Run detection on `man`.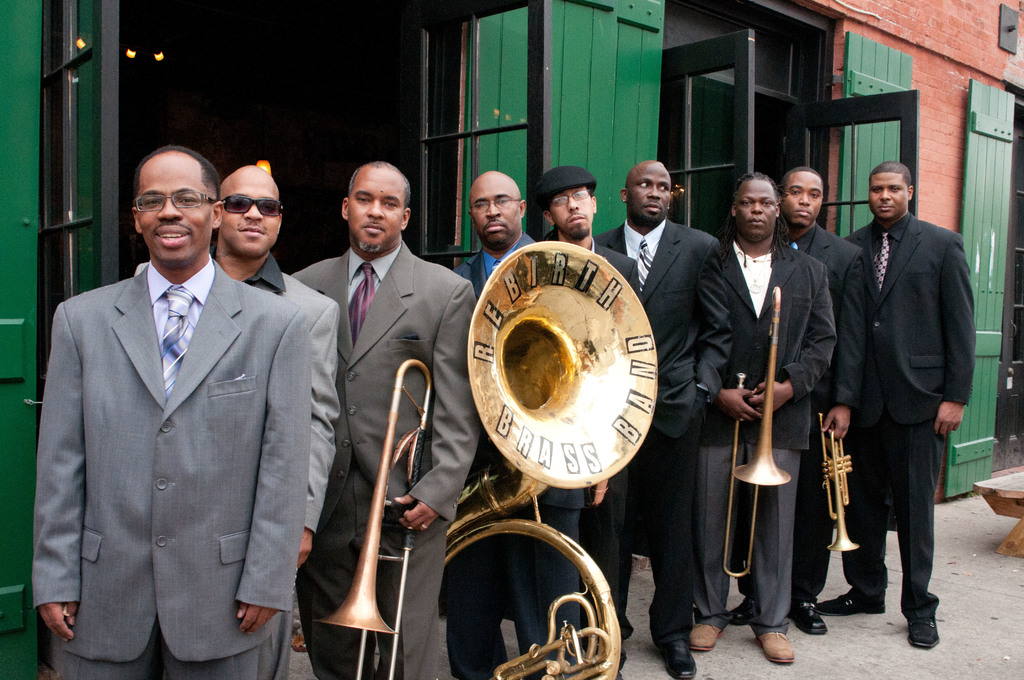
Result: (x1=29, y1=142, x2=310, y2=679).
